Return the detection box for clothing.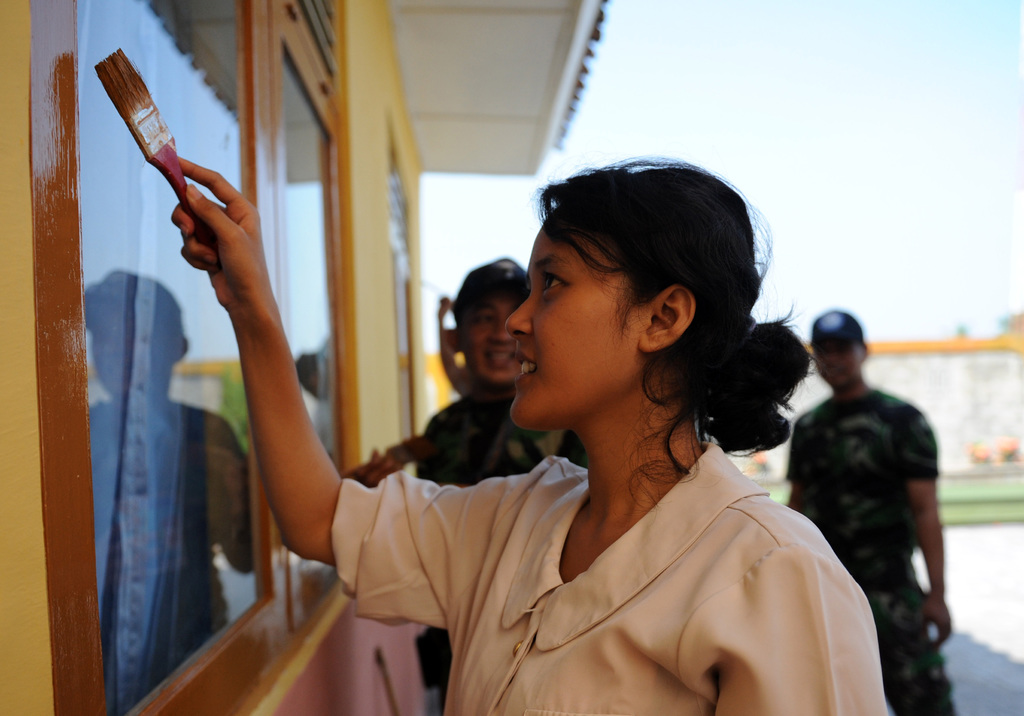
rect(330, 441, 887, 715).
